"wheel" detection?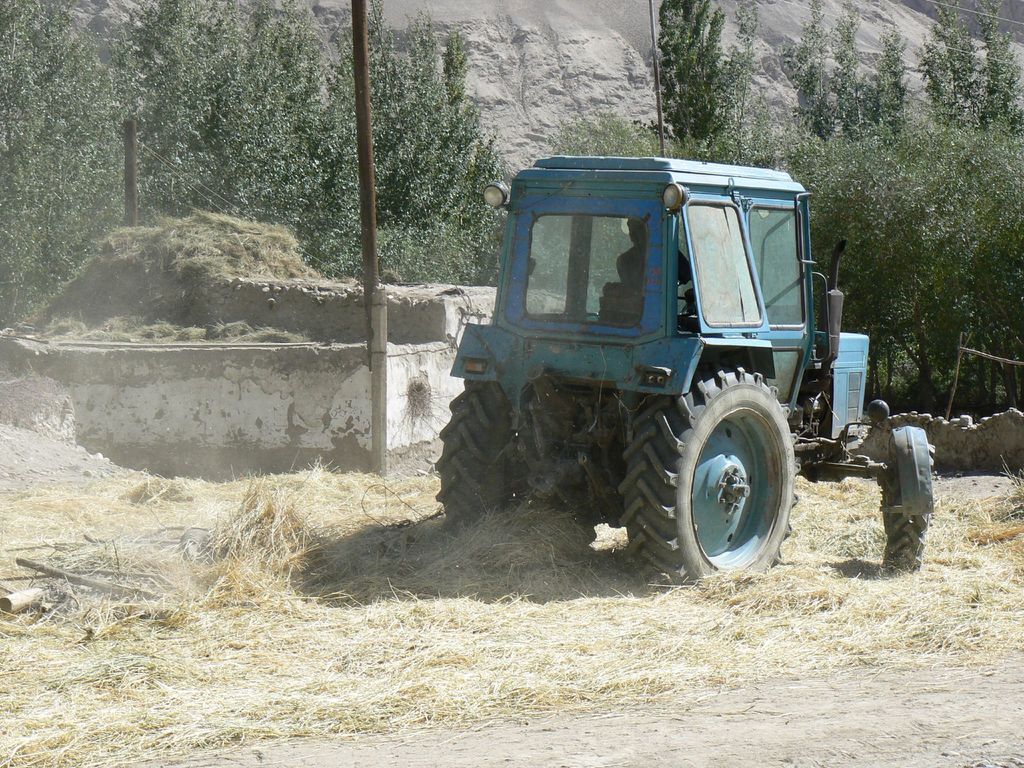
detection(880, 446, 935, 579)
